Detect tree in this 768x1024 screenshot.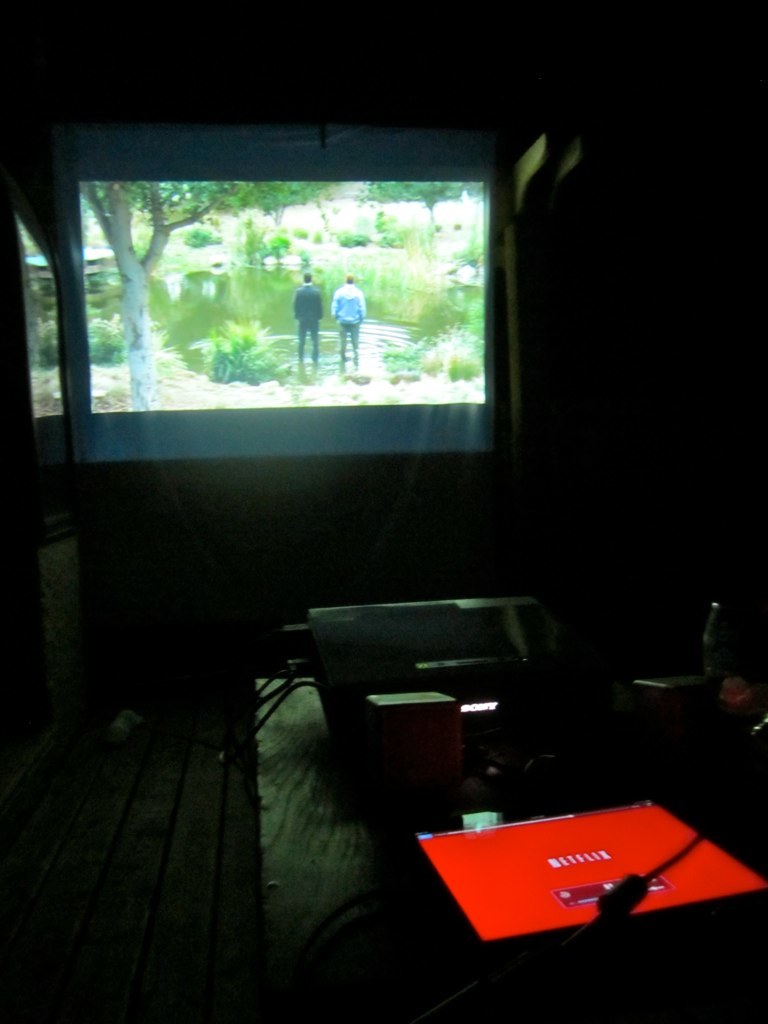
Detection: left=83, top=181, right=336, bottom=415.
